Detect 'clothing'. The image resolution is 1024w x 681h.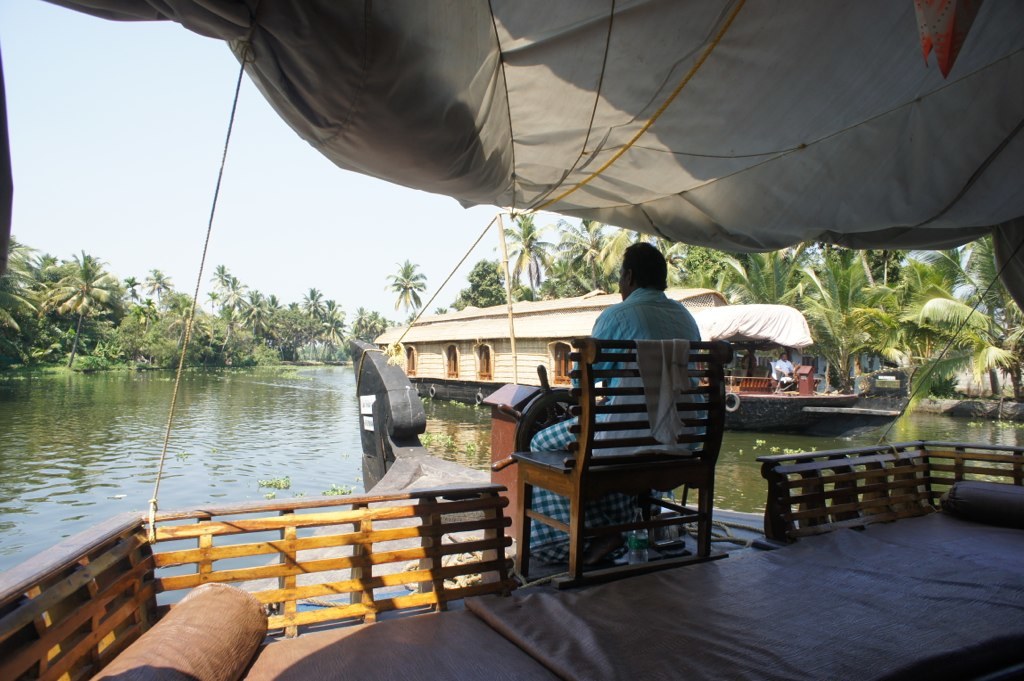
x1=529, y1=288, x2=708, y2=563.
